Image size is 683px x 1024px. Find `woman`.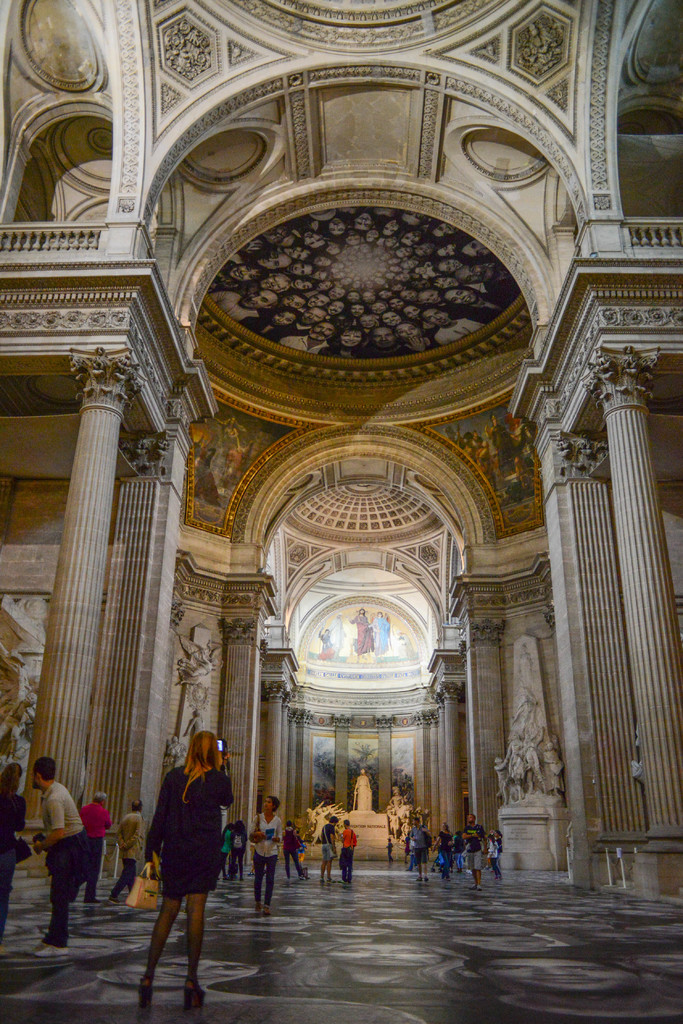
{"x1": 0, "y1": 764, "x2": 29, "y2": 934}.
